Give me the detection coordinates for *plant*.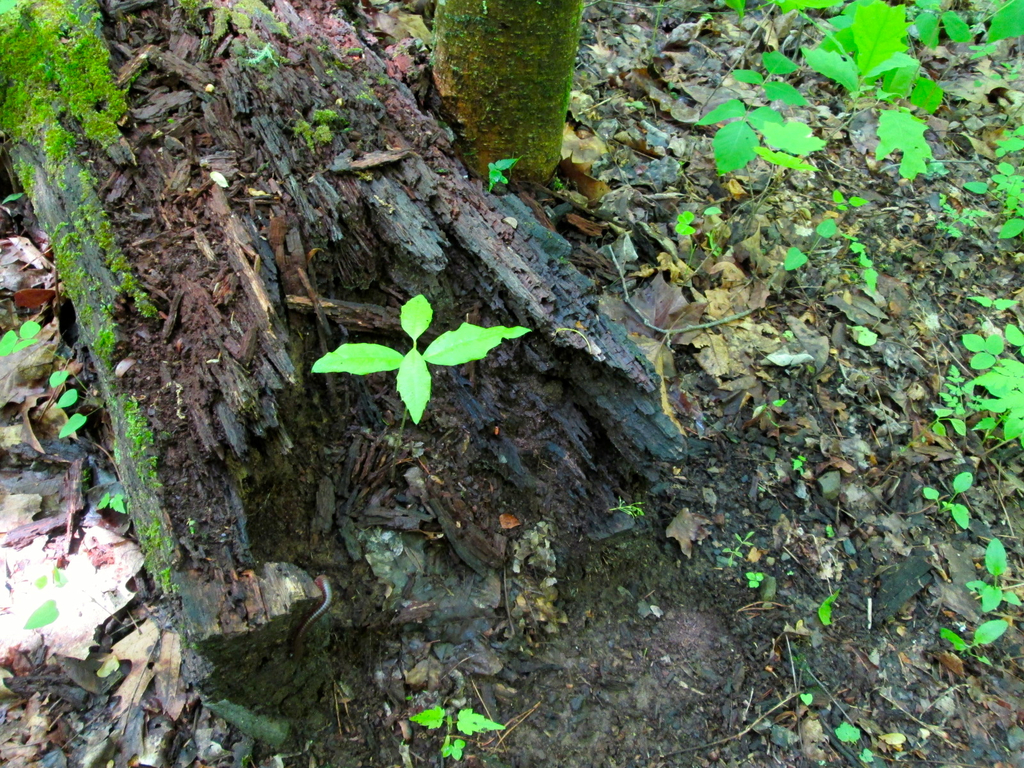
[0,314,47,355].
